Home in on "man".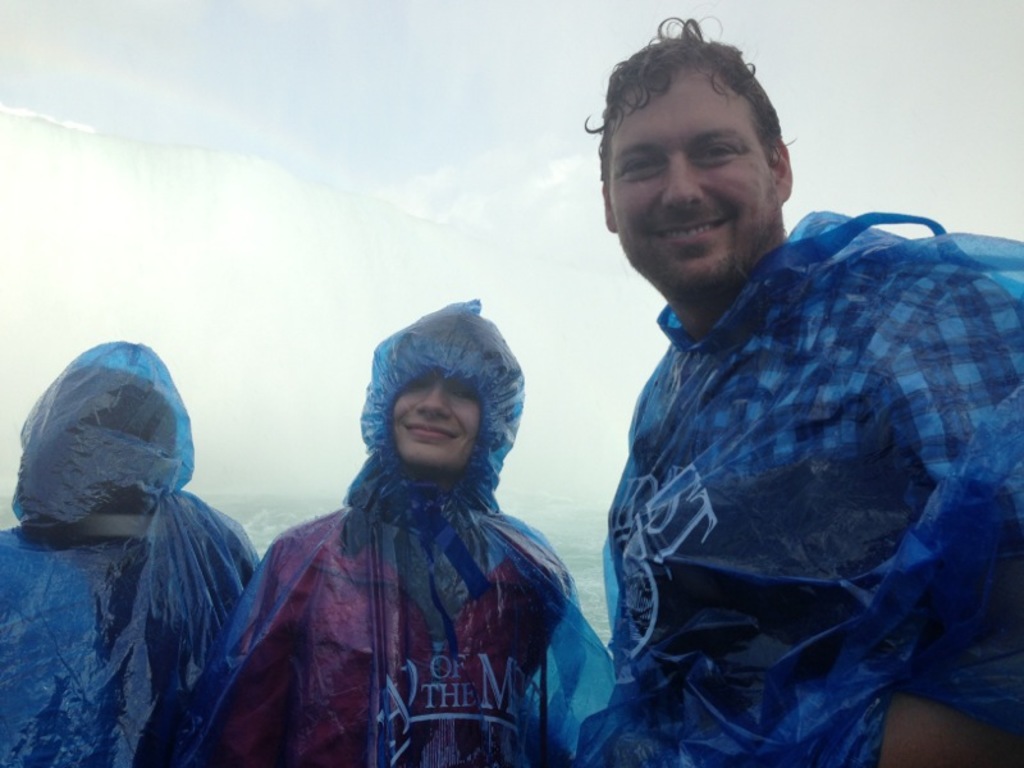
Homed in at x1=593 y1=5 x2=1023 y2=767.
